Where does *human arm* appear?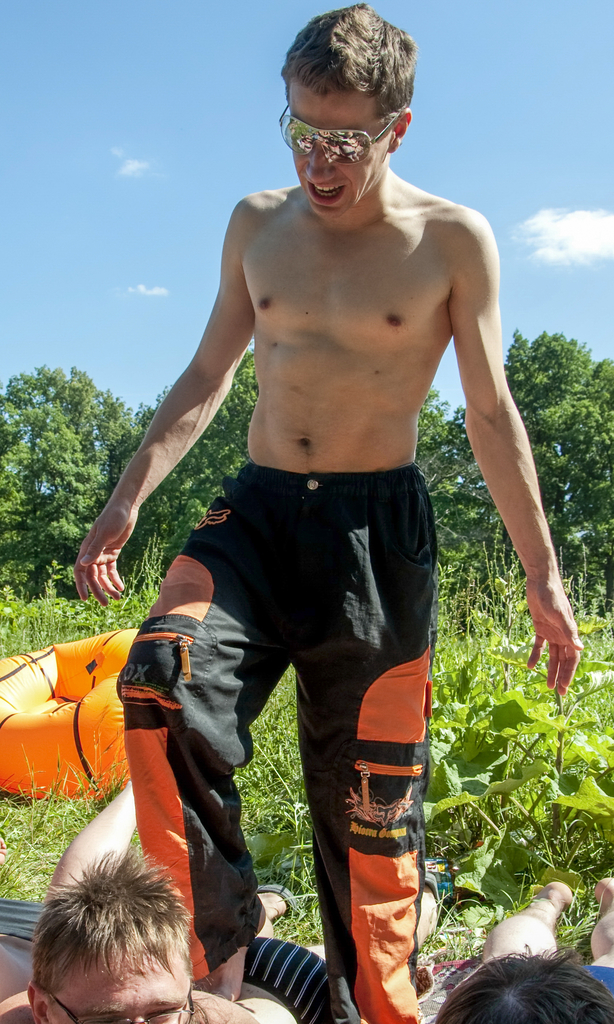
Appears at l=72, t=189, r=256, b=609.
